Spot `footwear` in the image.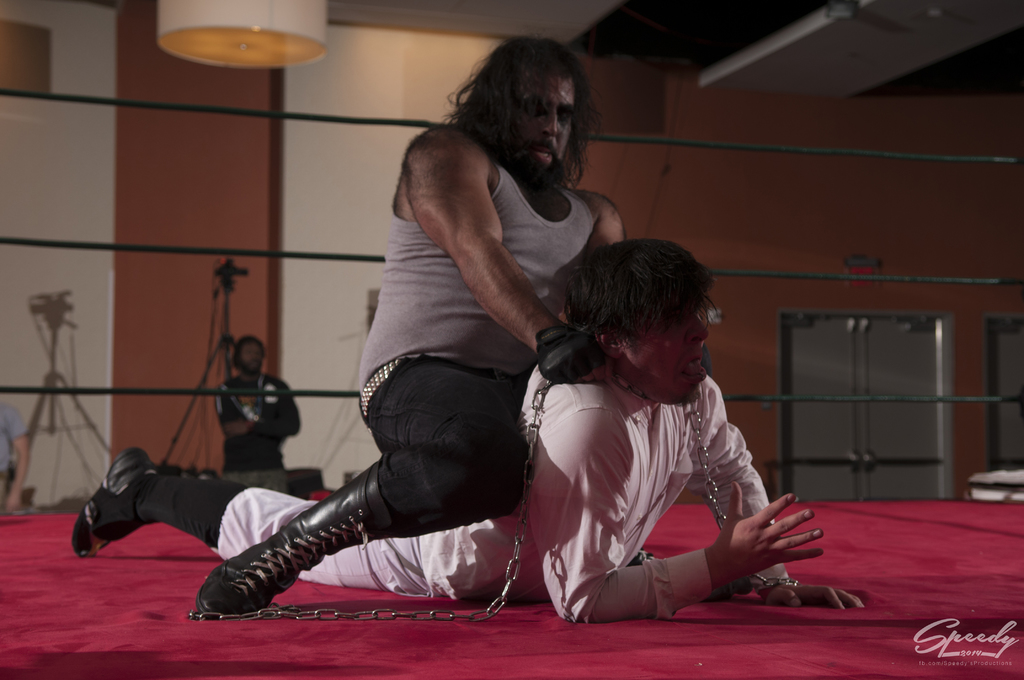
`footwear` found at {"left": 195, "top": 463, "right": 391, "bottom": 618}.
